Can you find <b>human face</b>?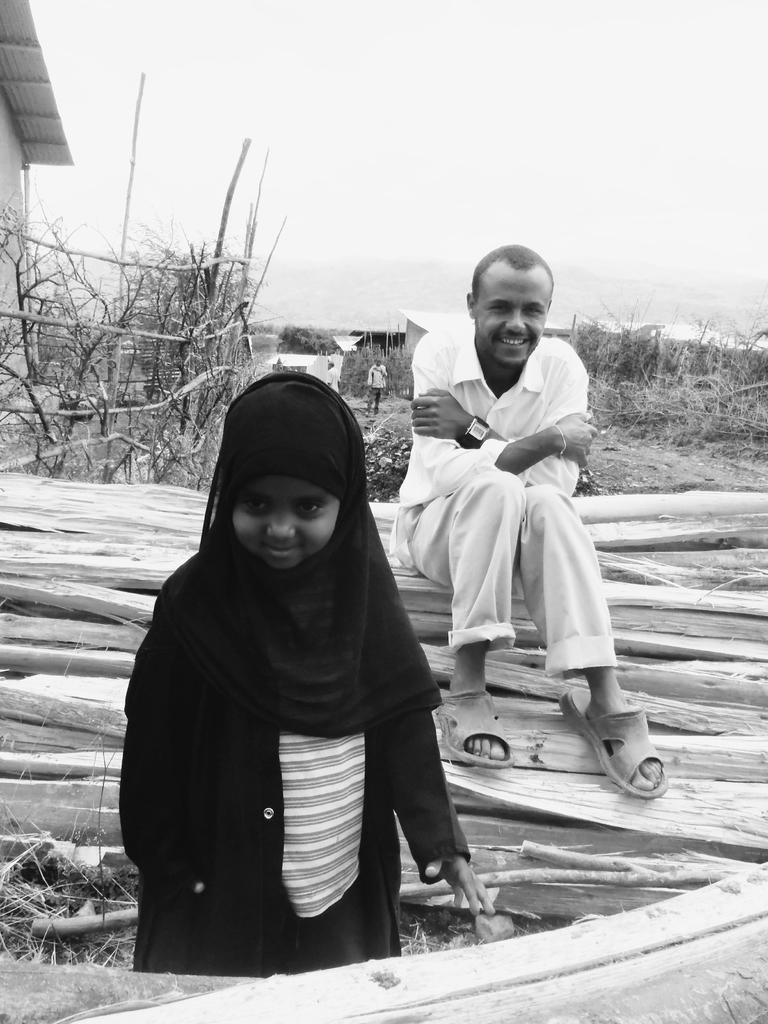
Yes, bounding box: select_region(472, 255, 547, 370).
